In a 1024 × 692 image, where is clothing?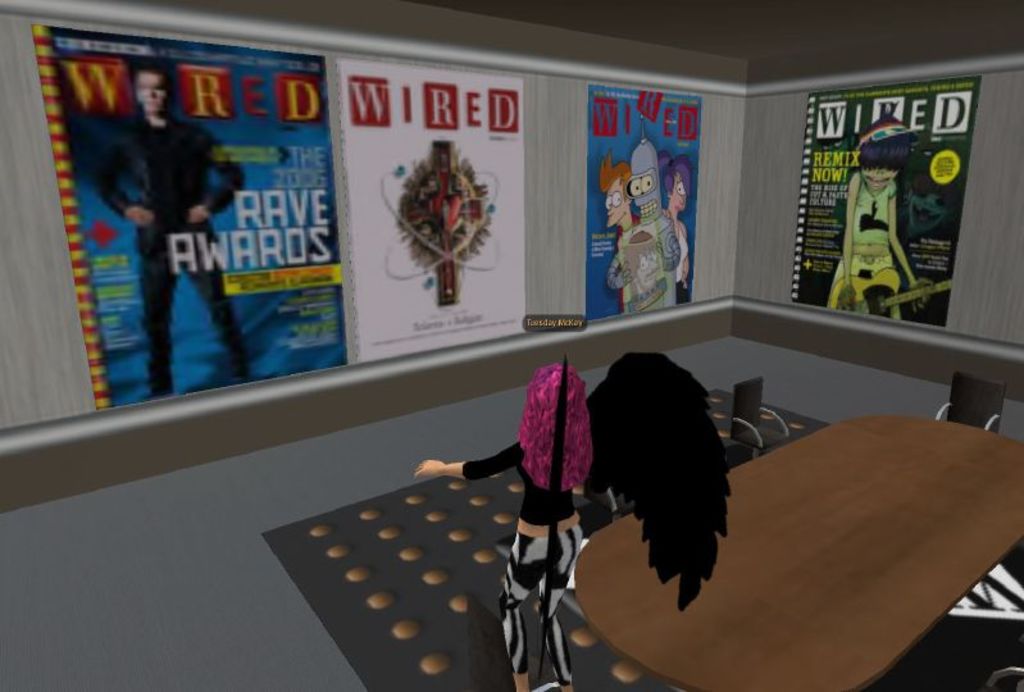
x1=96, y1=120, x2=244, y2=392.
